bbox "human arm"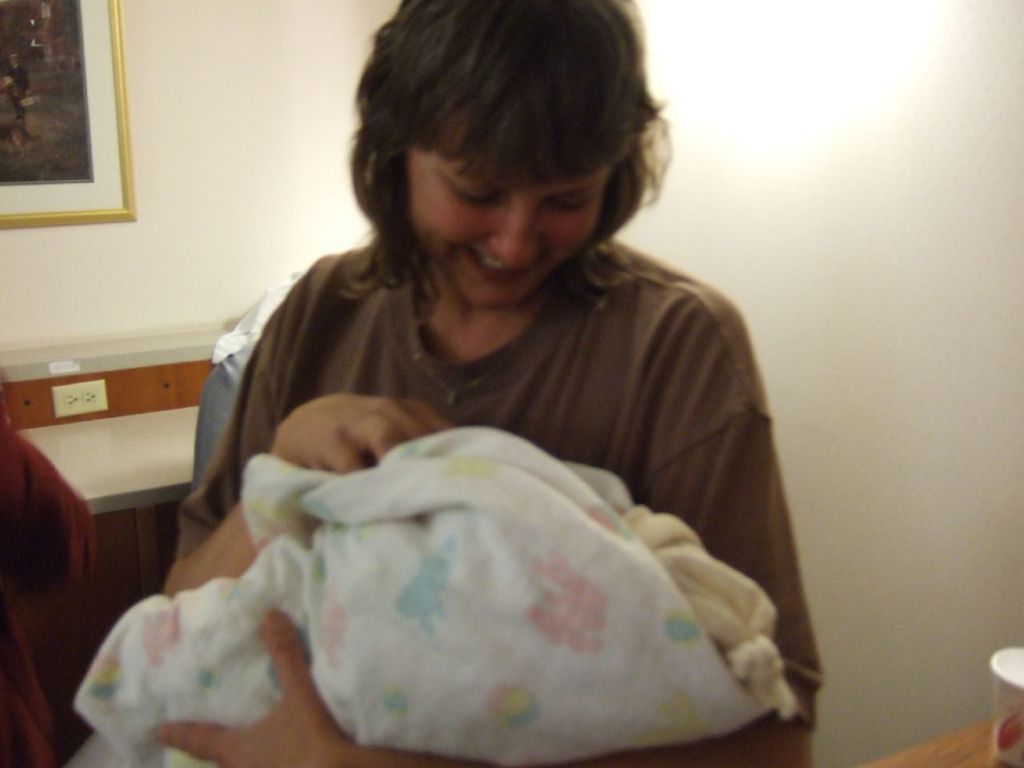
l=146, t=286, r=827, b=767
